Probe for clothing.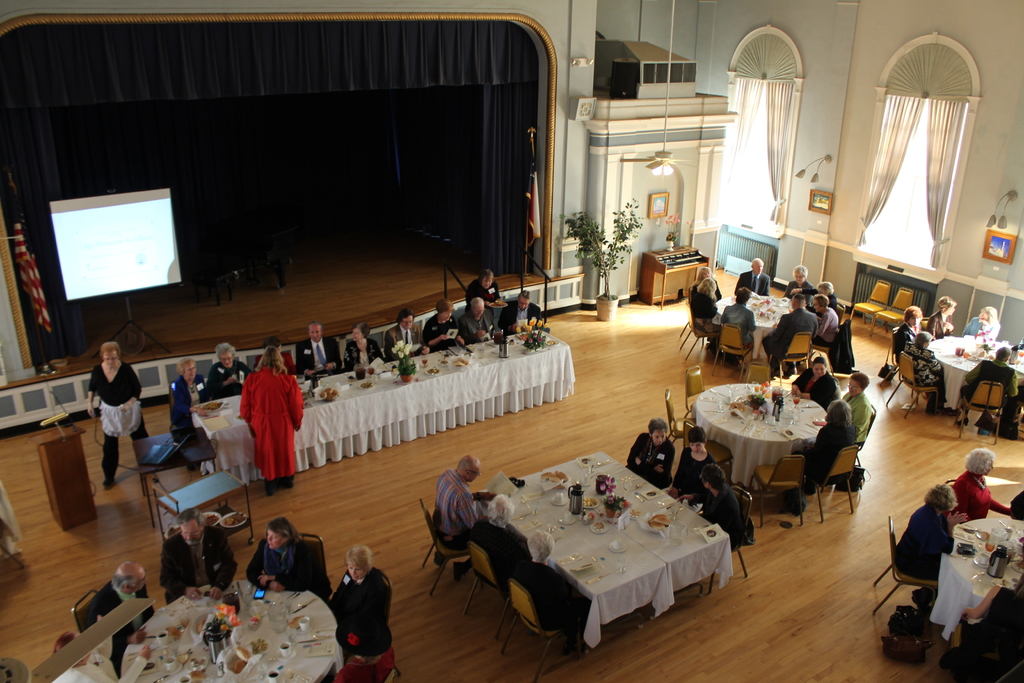
Probe result: pyautogui.locateOnScreen(803, 419, 856, 486).
